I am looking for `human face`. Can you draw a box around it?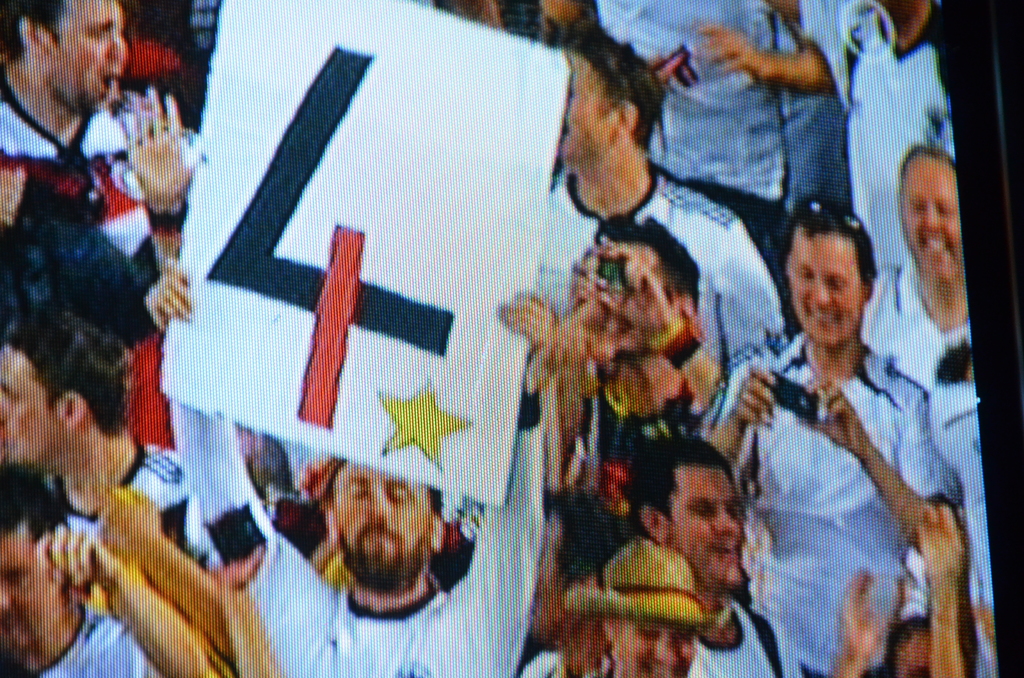
Sure, the bounding box is left=668, top=471, right=746, bottom=582.
